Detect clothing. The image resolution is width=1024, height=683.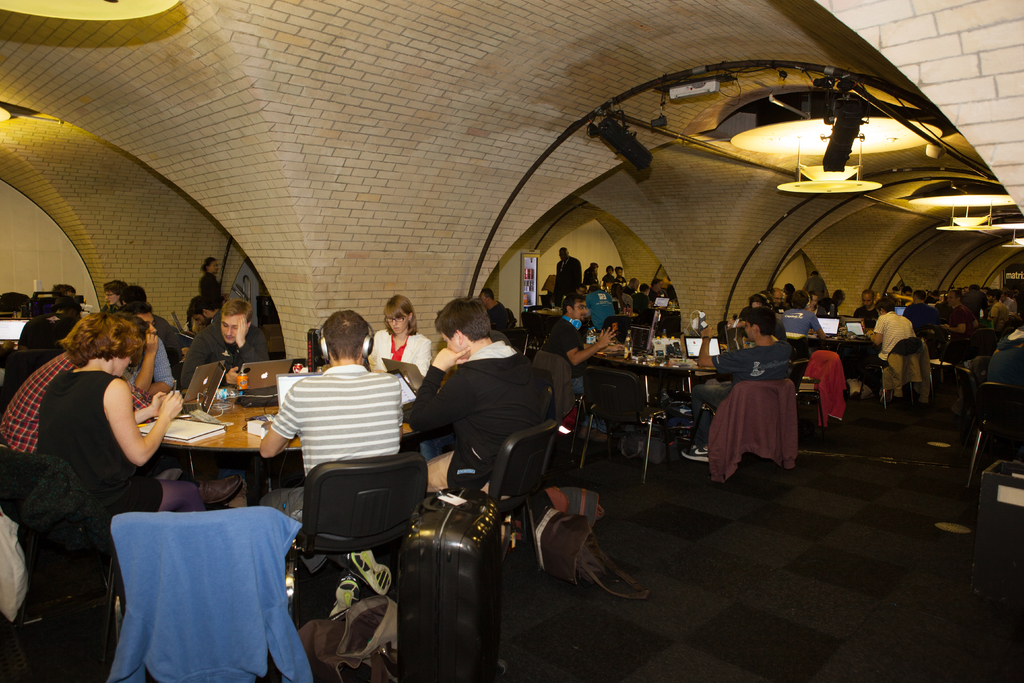
157:313:177:342.
